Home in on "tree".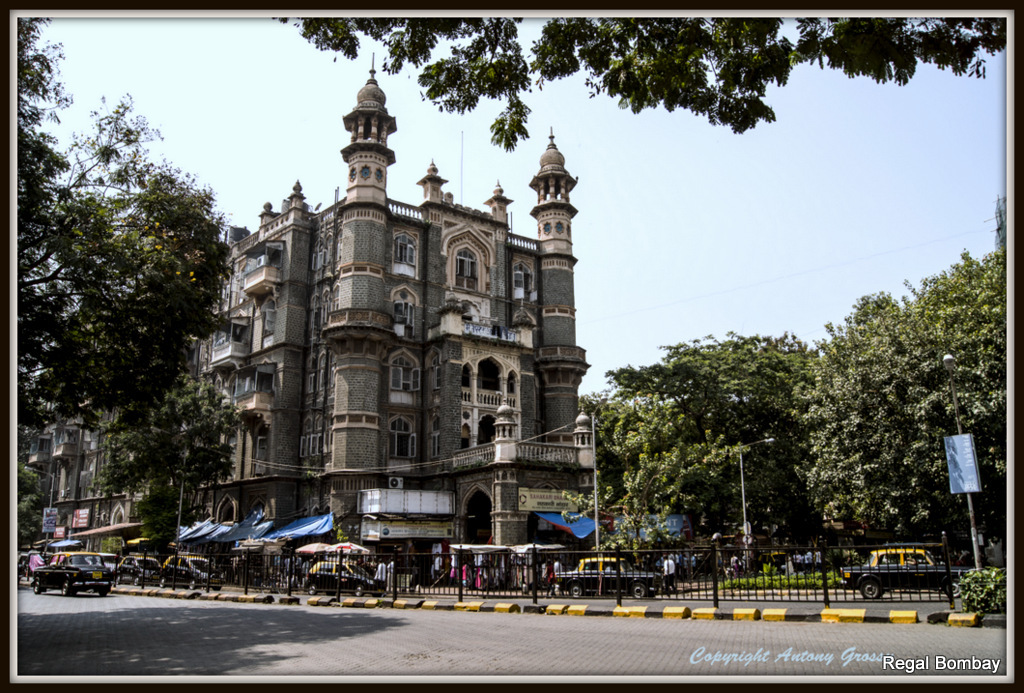
Homed in at [left=16, top=11, right=242, bottom=433].
